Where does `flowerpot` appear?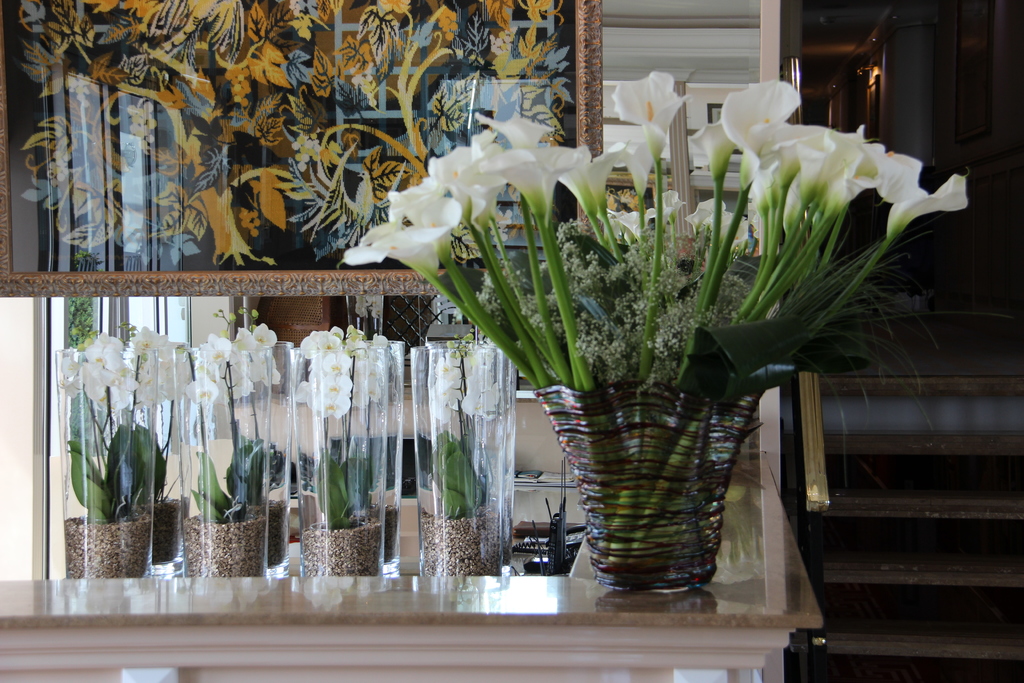
Appears at (453,192,817,623).
